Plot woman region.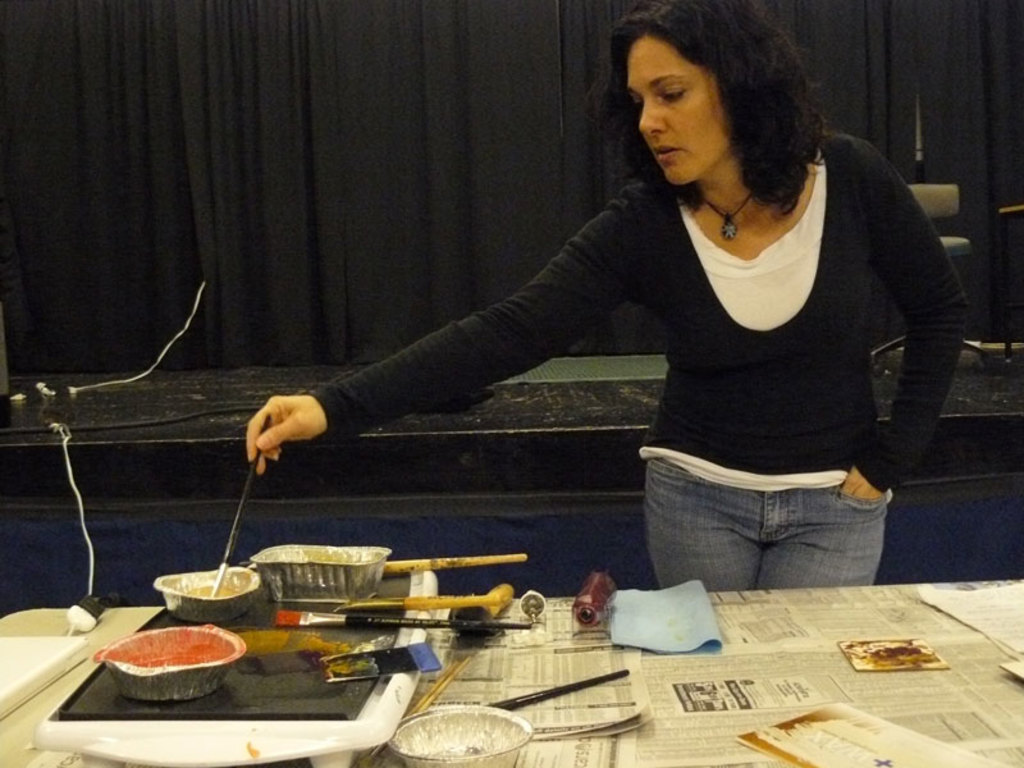
Plotted at [298, 9, 954, 646].
